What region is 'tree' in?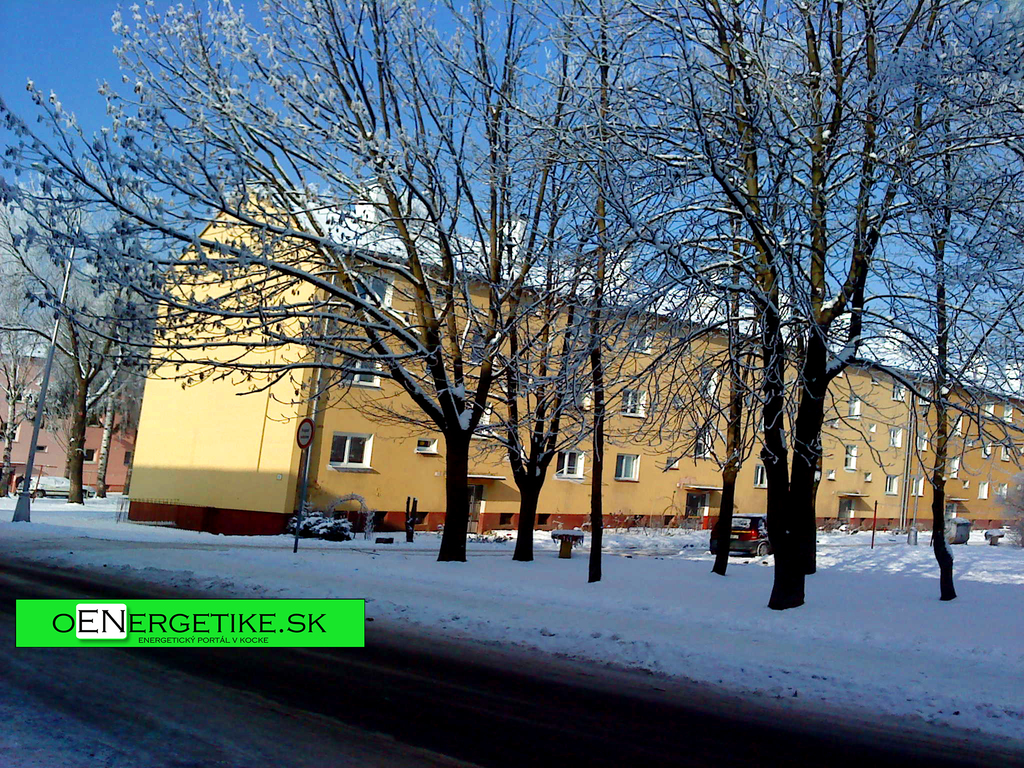
box(0, 165, 150, 502).
